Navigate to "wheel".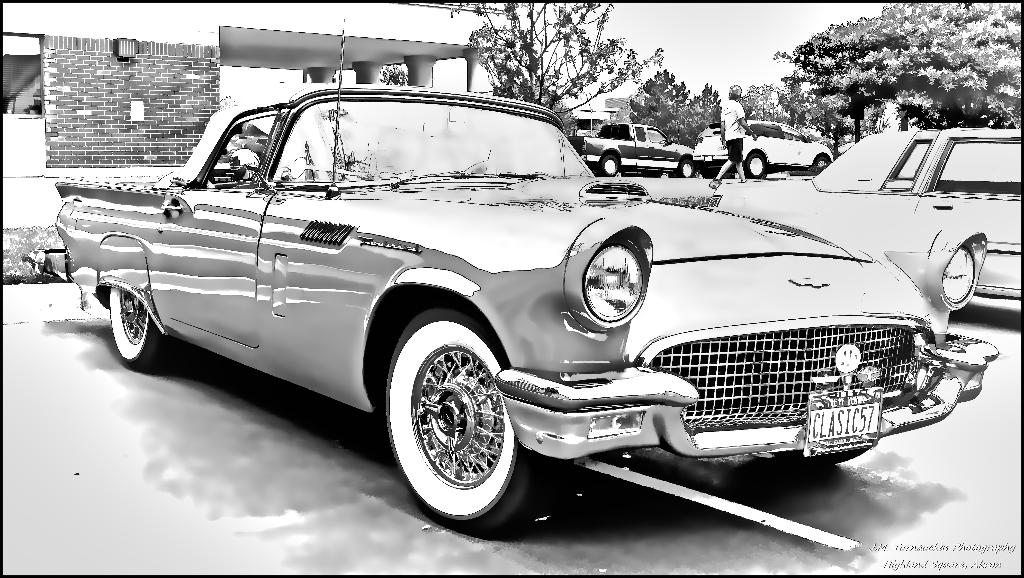
Navigation target: locate(597, 154, 620, 176).
